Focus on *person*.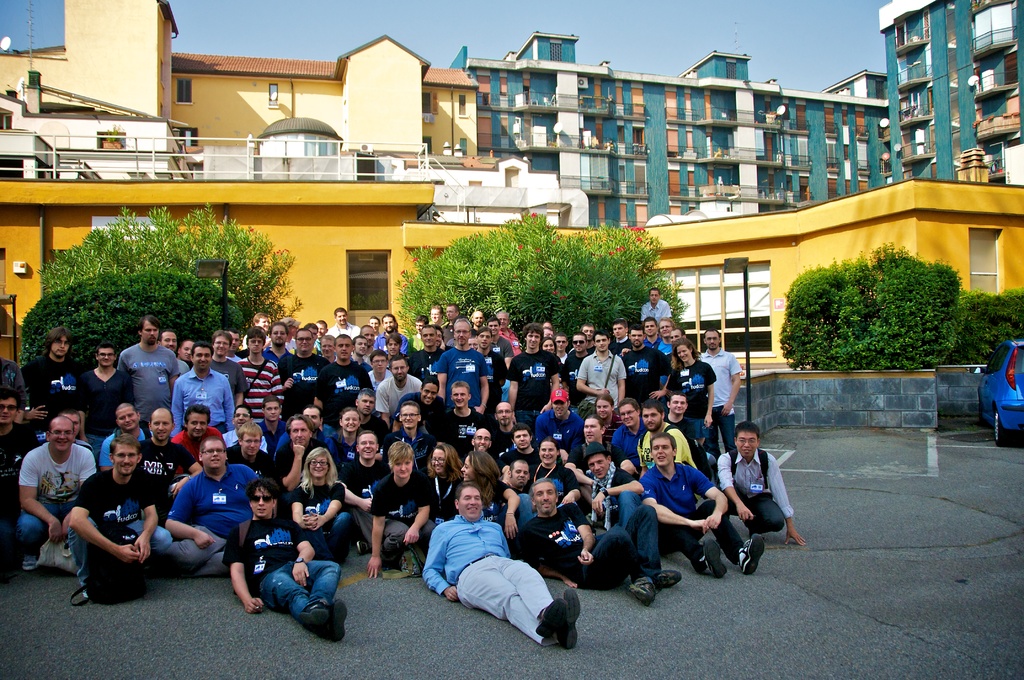
Focused at 476:327:507:425.
